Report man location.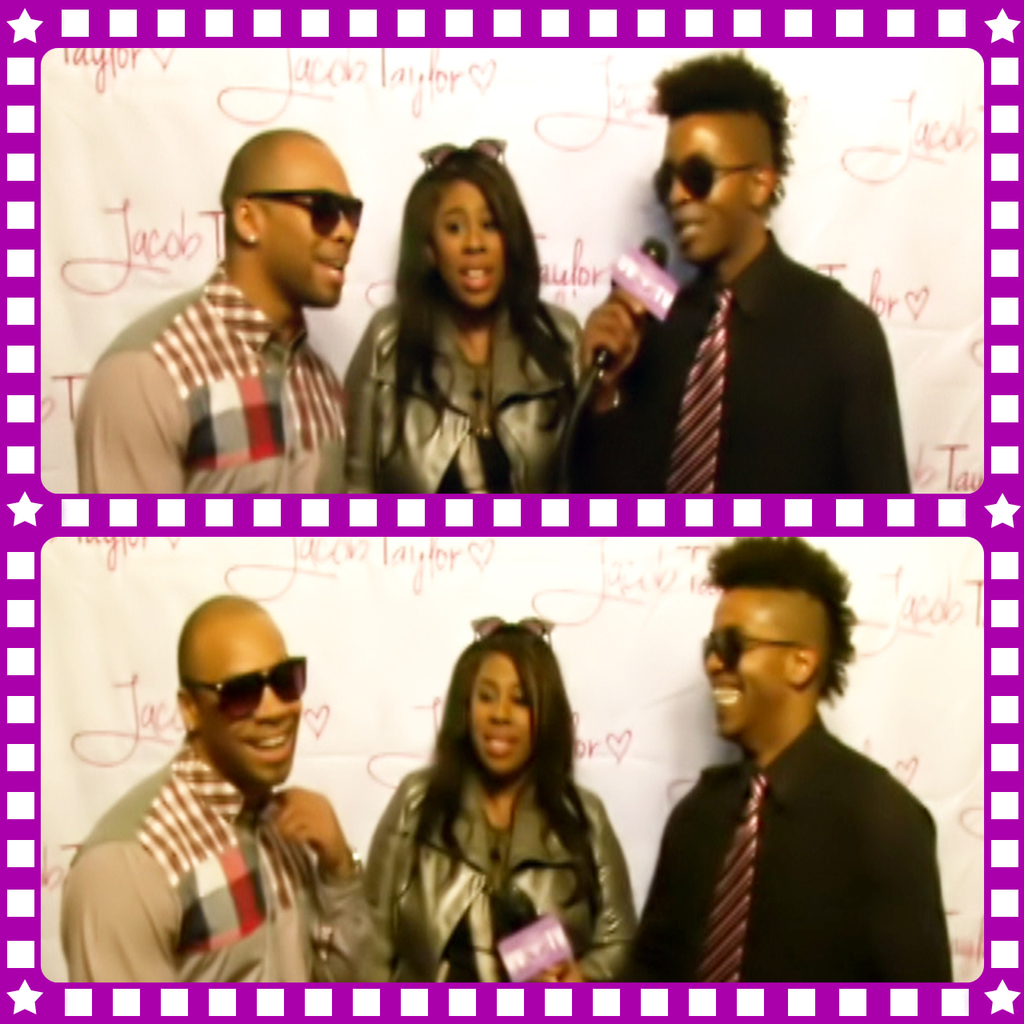
Report: box=[614, 554, 962, 1008].
